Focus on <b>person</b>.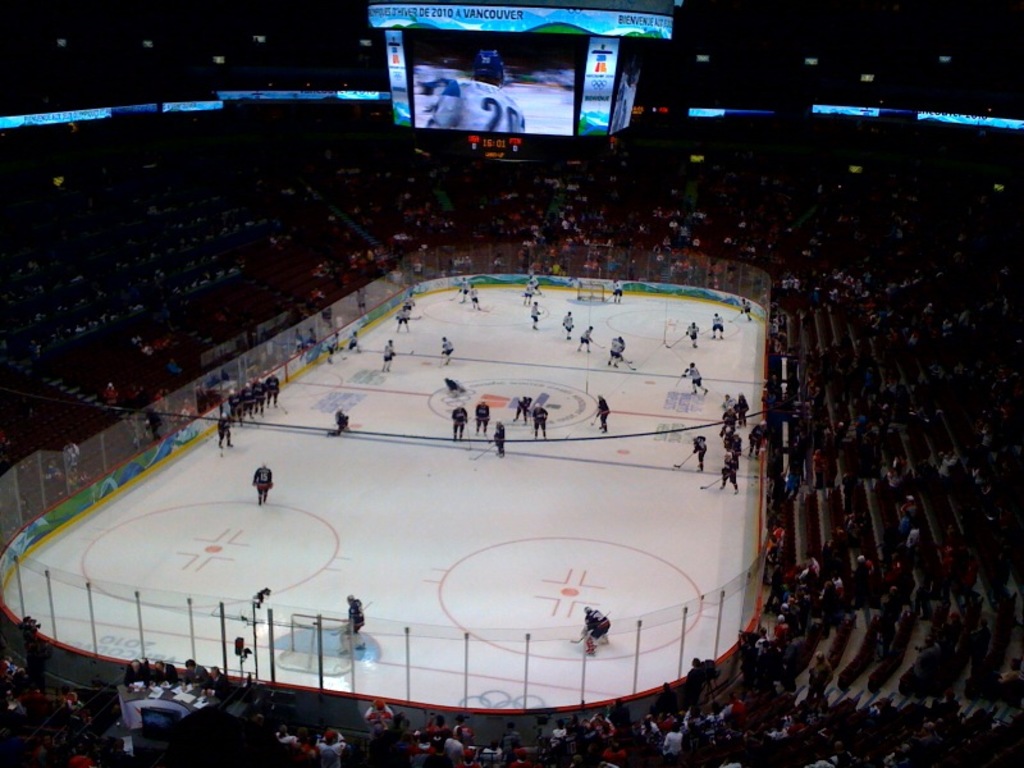
Focused at box(475, 403, 489, 431).
